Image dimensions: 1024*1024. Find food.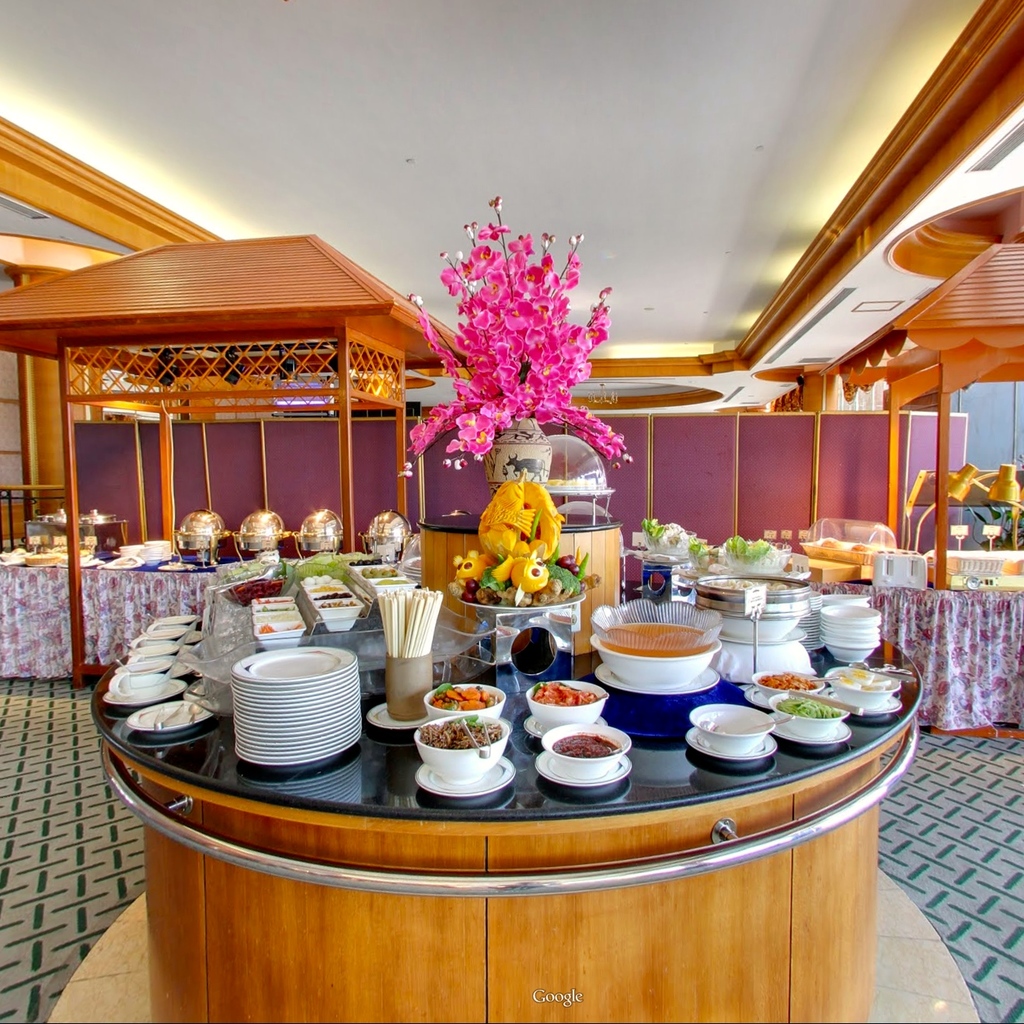
box(552, 730, 622, 760).
